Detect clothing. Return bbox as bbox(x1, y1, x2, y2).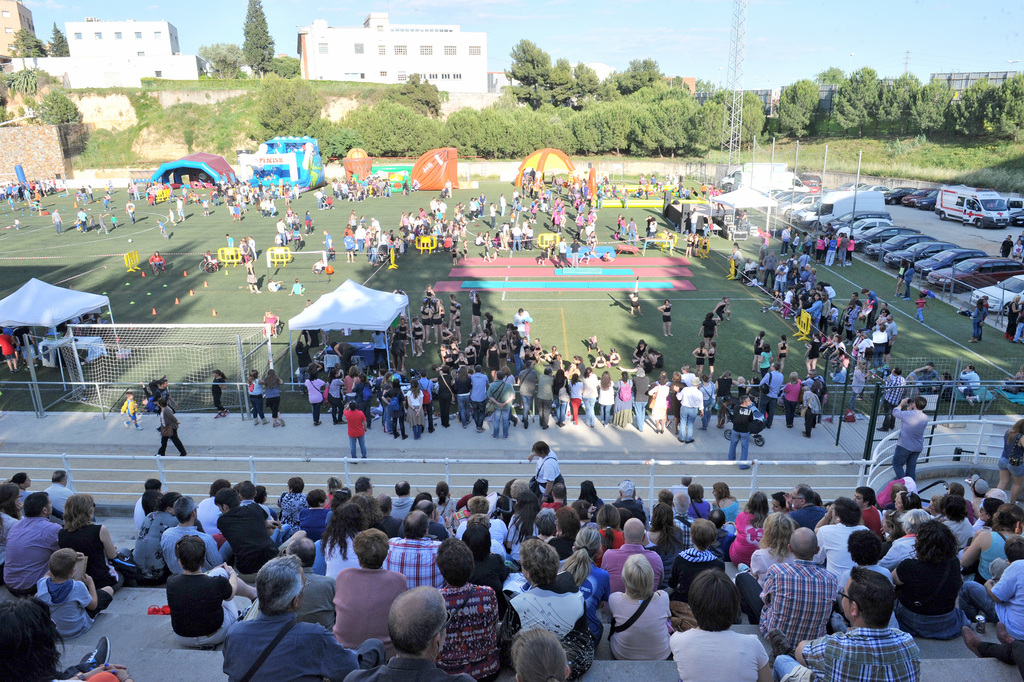
bbox(627, 287, 642, 312).
